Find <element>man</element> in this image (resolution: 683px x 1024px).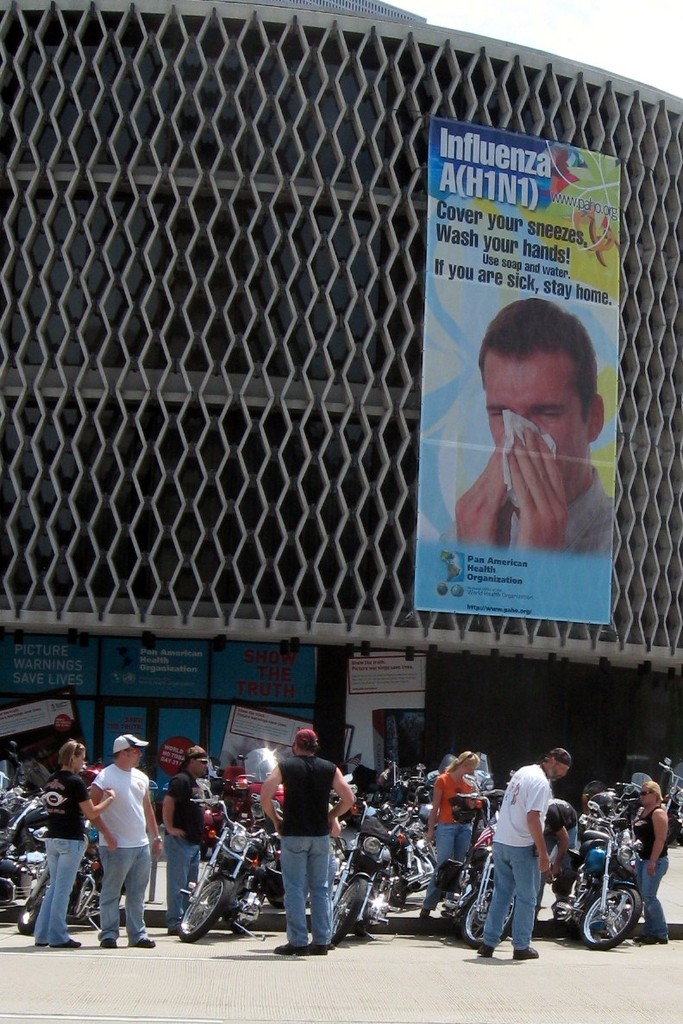
bbox(448, 292, 611, 550).
